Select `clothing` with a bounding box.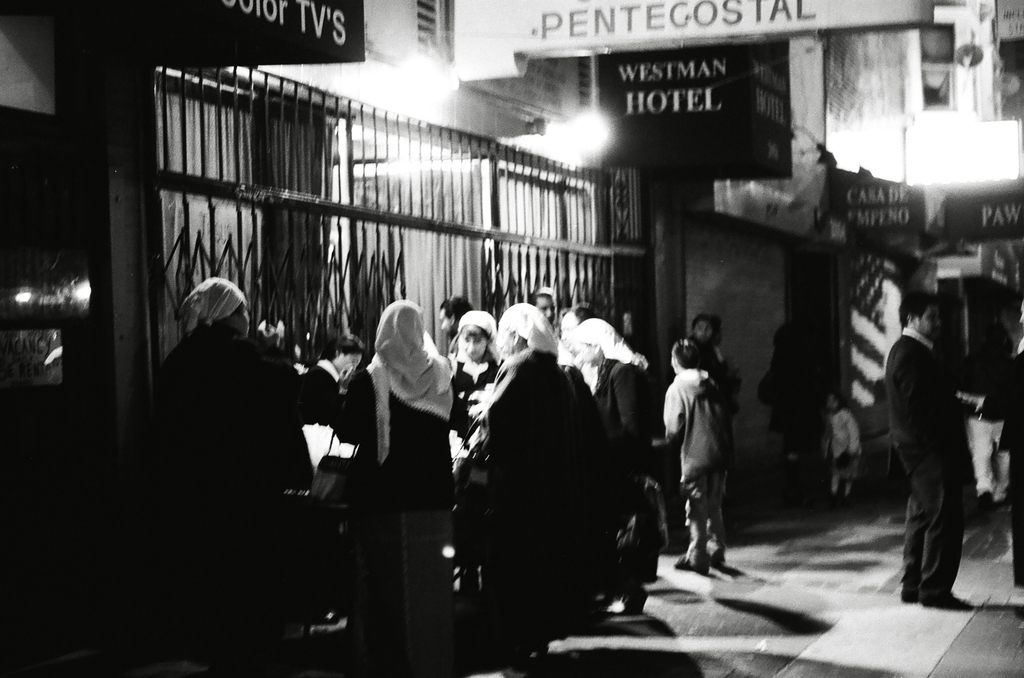
(152, 323, 650, 677).
